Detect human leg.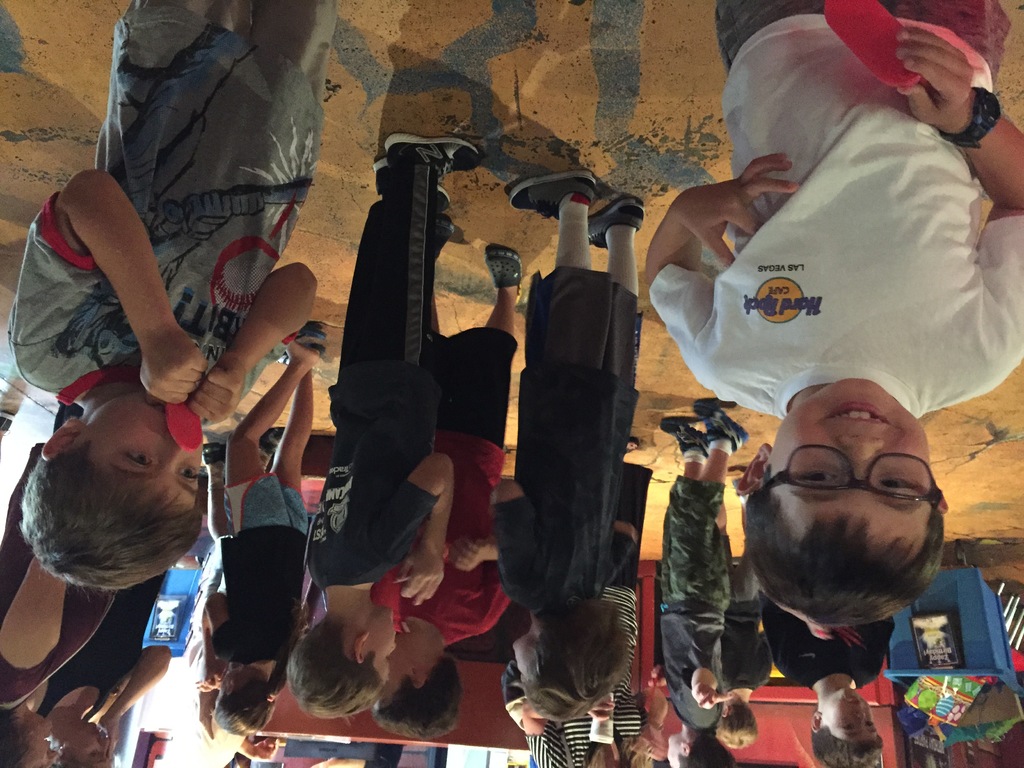
Detected at rect(586, 195, 642, 297).
